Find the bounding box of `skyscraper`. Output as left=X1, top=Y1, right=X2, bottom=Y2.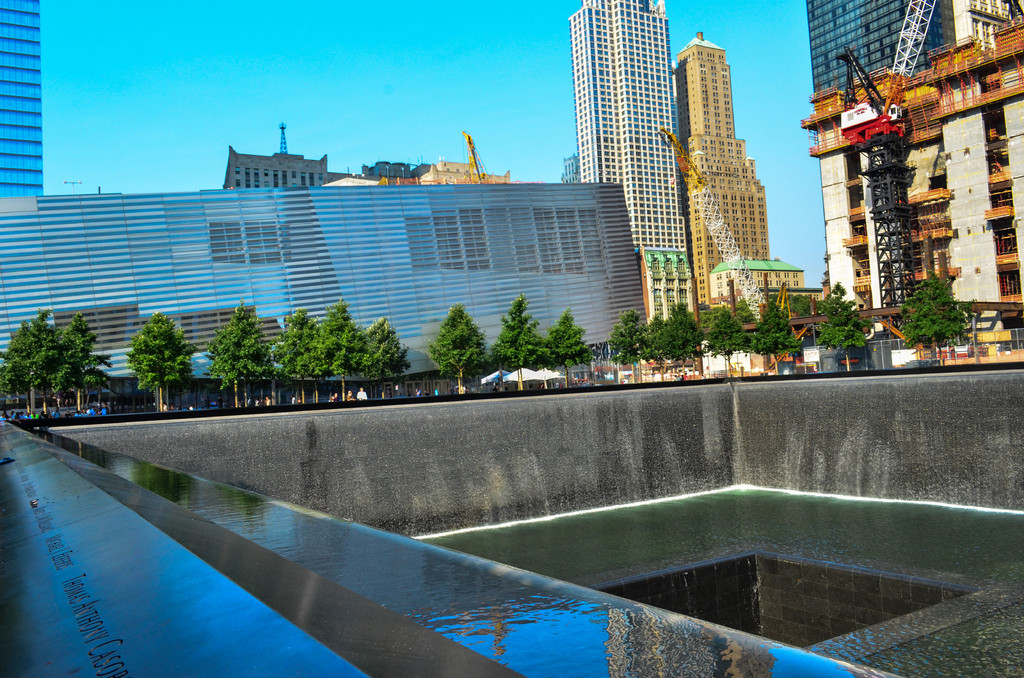
left=676, top=33, right=771, bottom=319.
